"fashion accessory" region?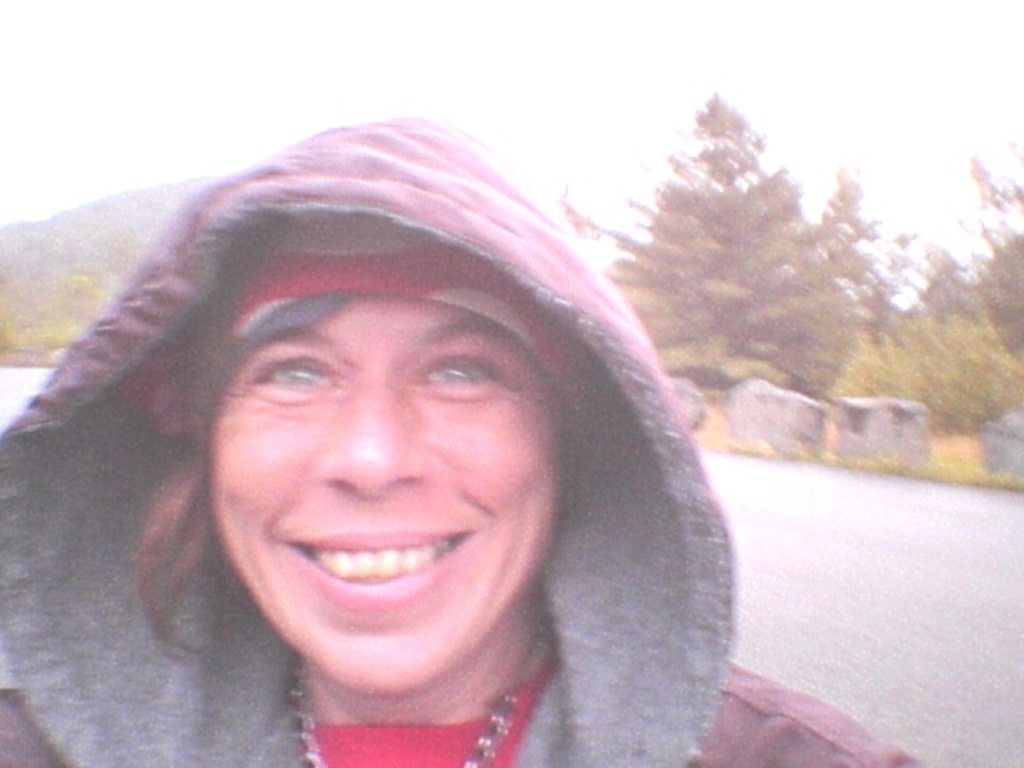
rect(288, 618, 546, 766)
